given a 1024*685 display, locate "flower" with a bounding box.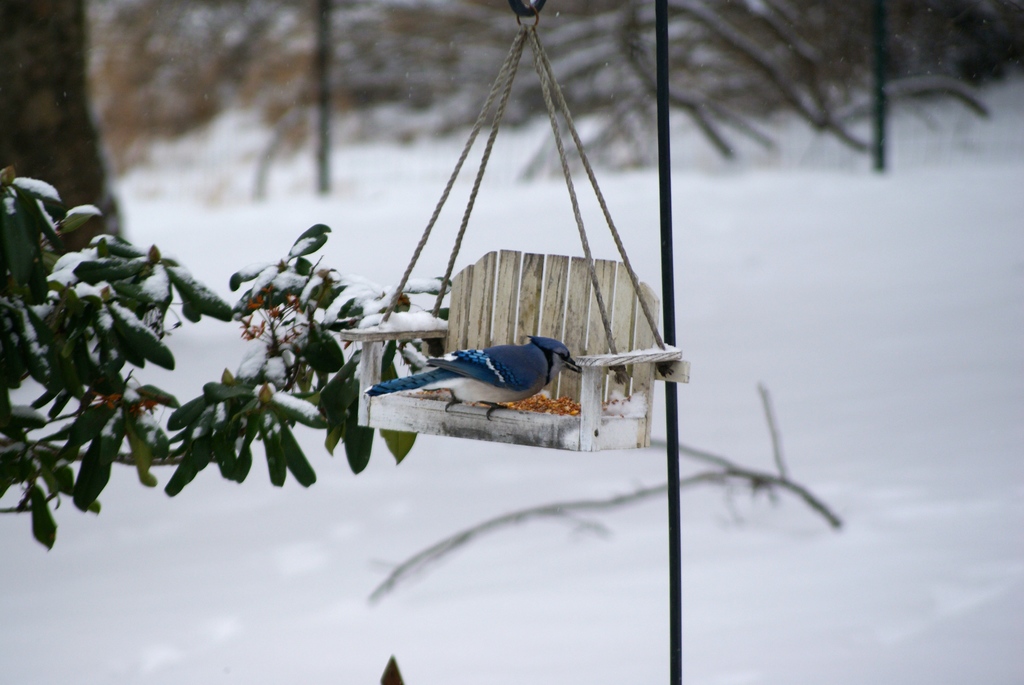
Located: 233,281,312,345.
